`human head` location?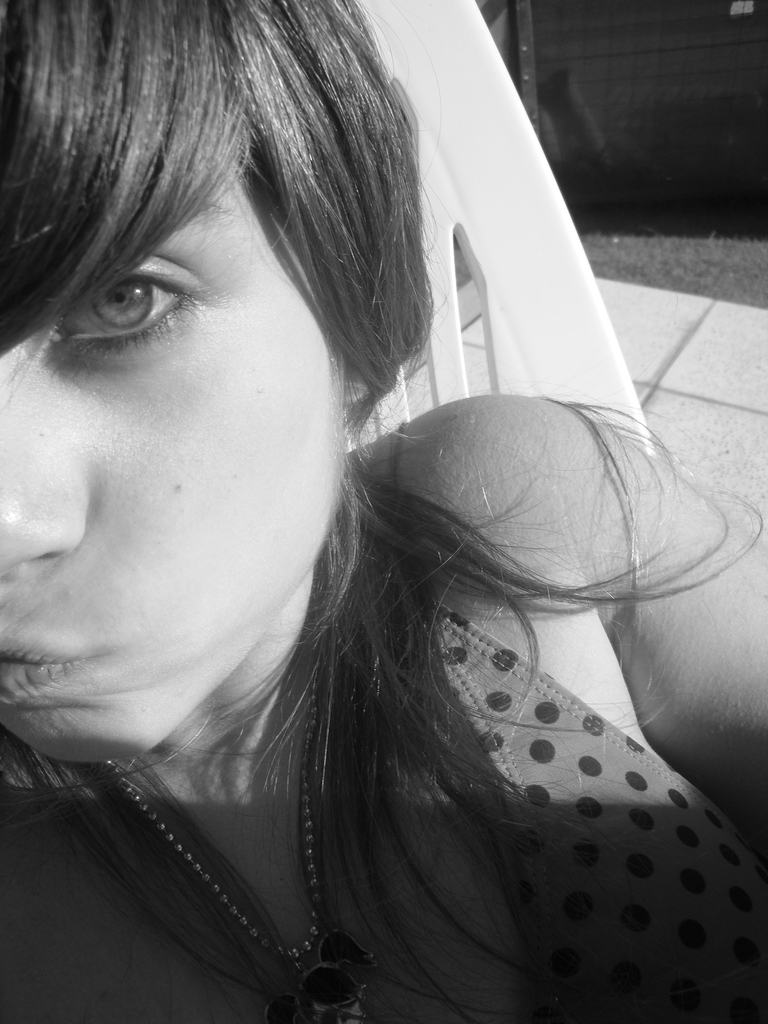
(9, 0, 413, 719)
